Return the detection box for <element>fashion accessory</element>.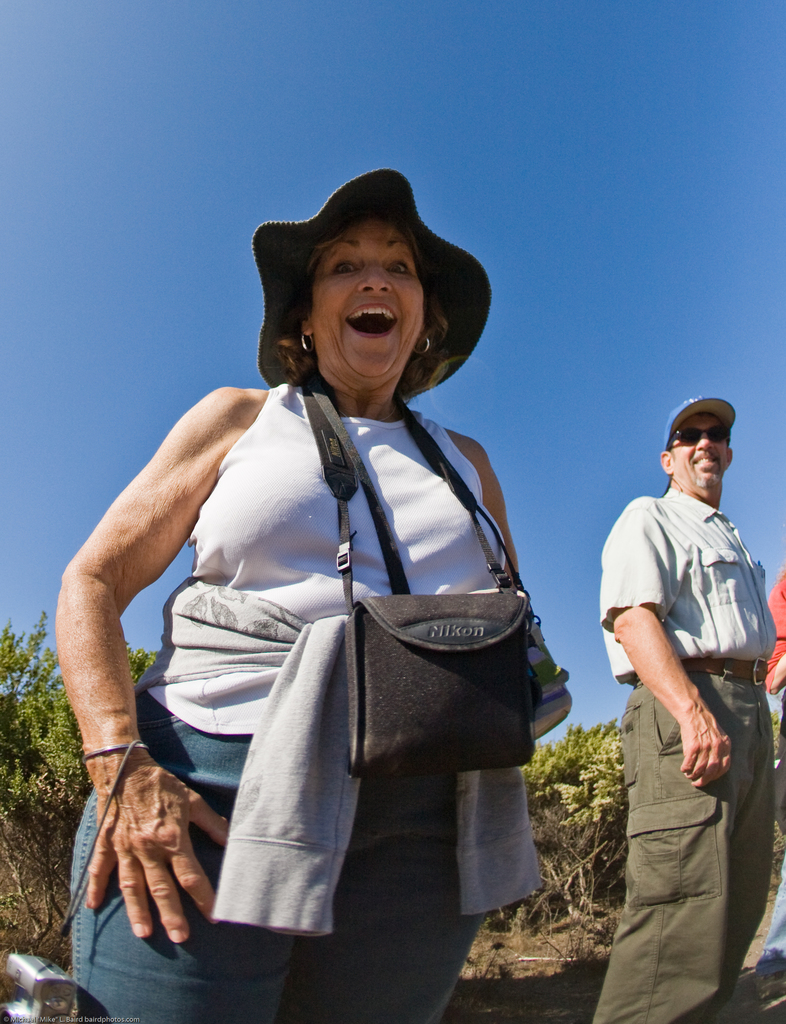
411/337/431/359.
